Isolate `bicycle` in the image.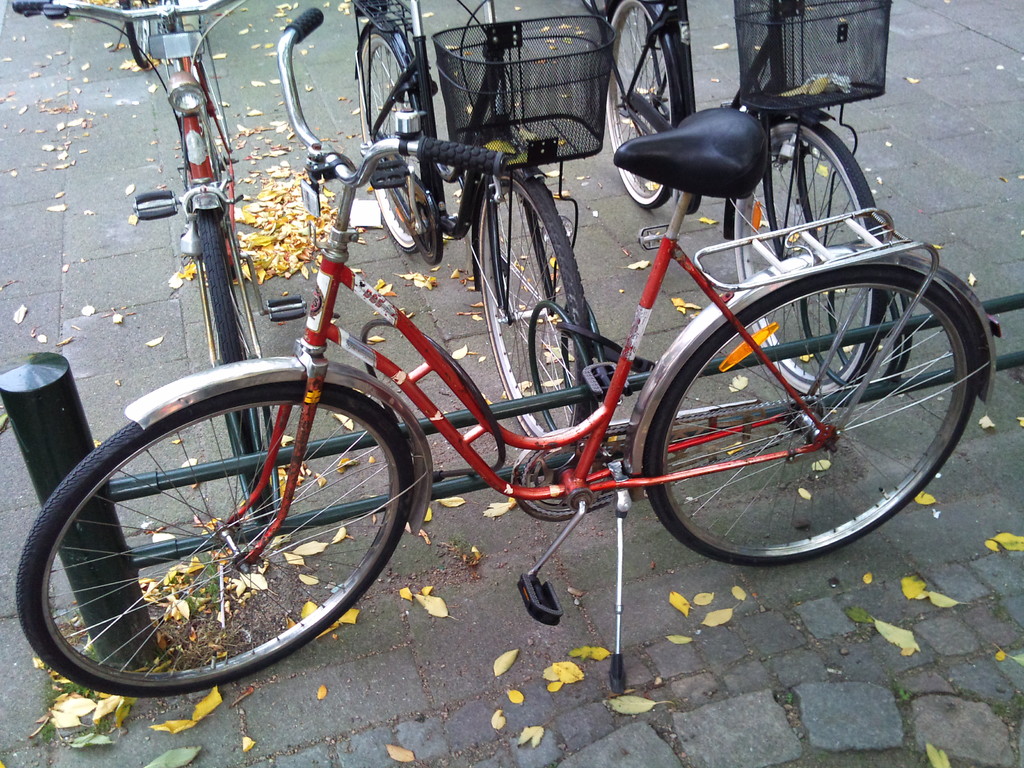
Isolated region: 65 19 998 675.
